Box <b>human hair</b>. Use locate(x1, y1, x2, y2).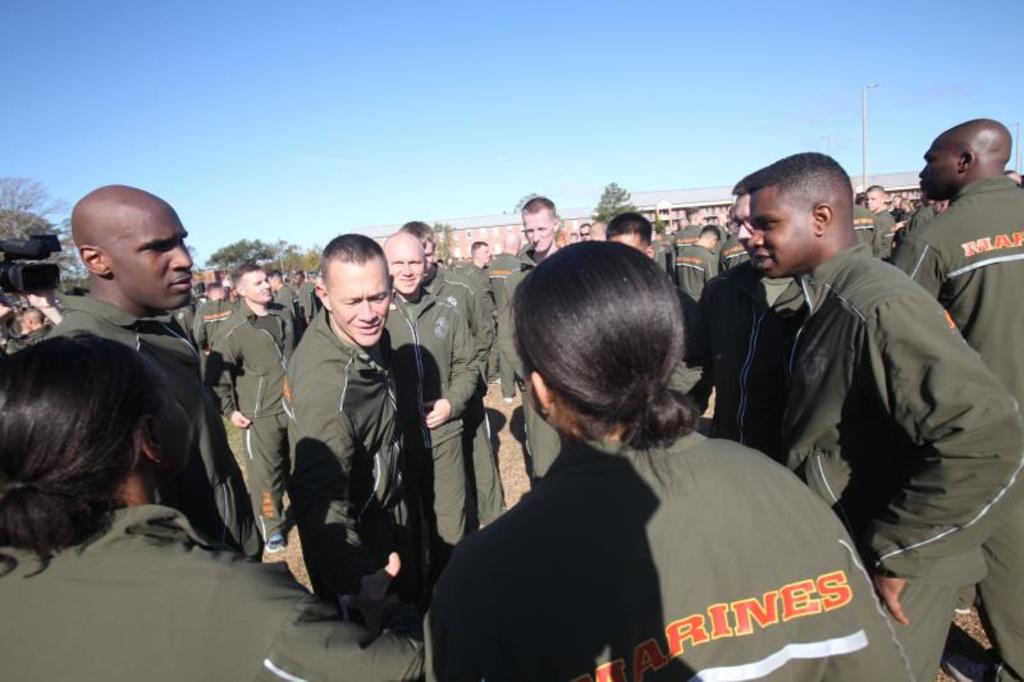
locate(607, 210, 654, 251).
